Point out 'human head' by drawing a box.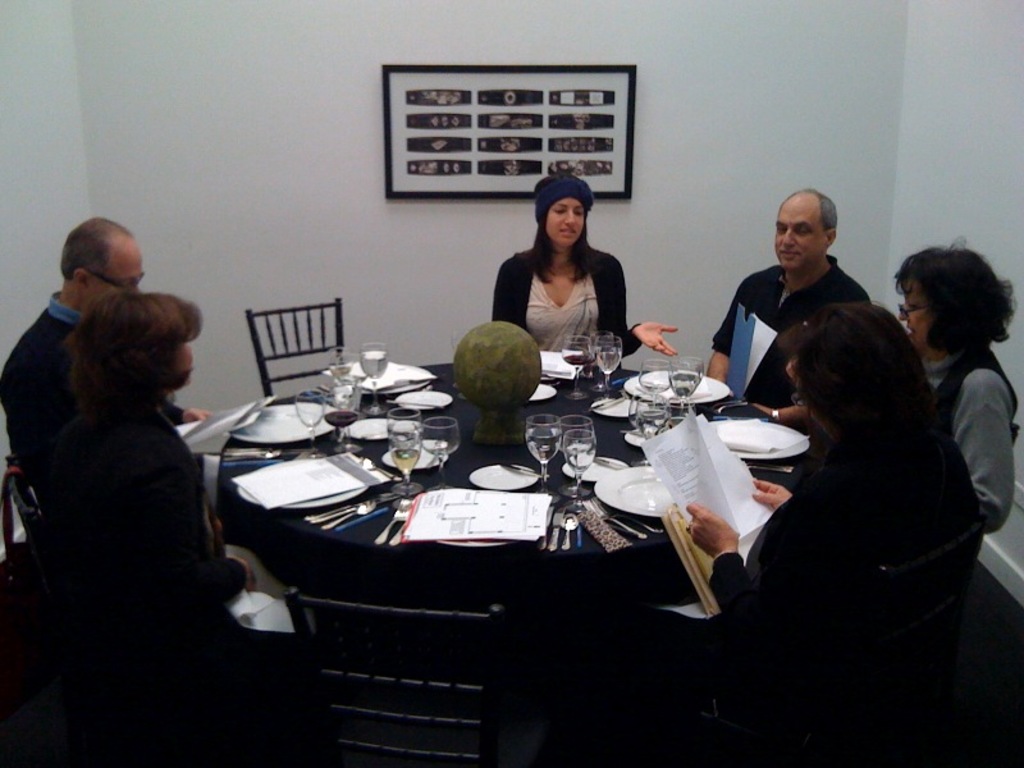
x1=65 y1=288 x2=202 y2=415.
